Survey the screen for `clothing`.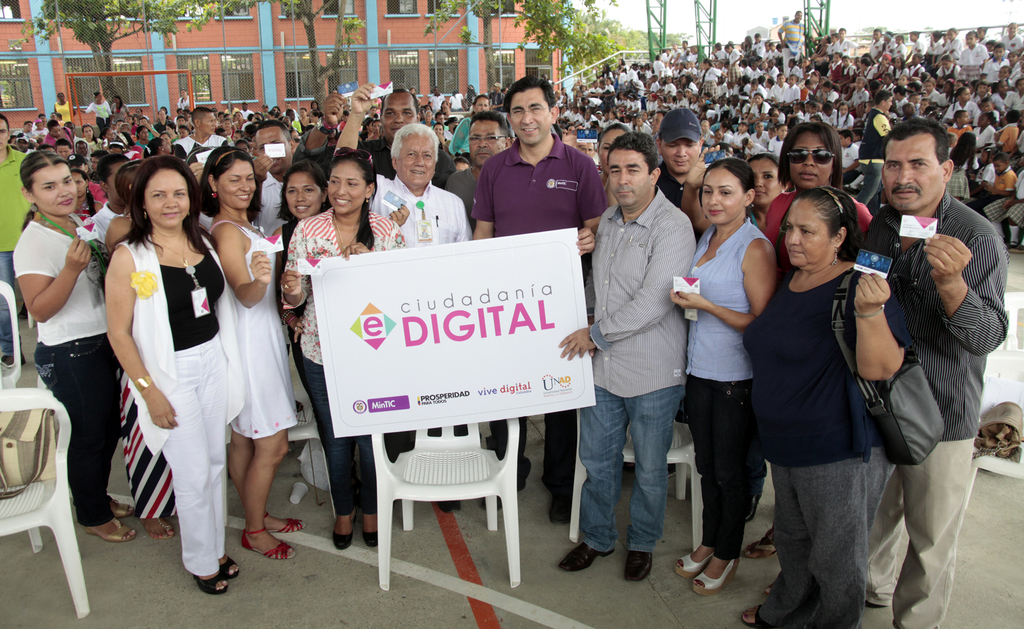
Survey found: [742, 66, 748, 76].
